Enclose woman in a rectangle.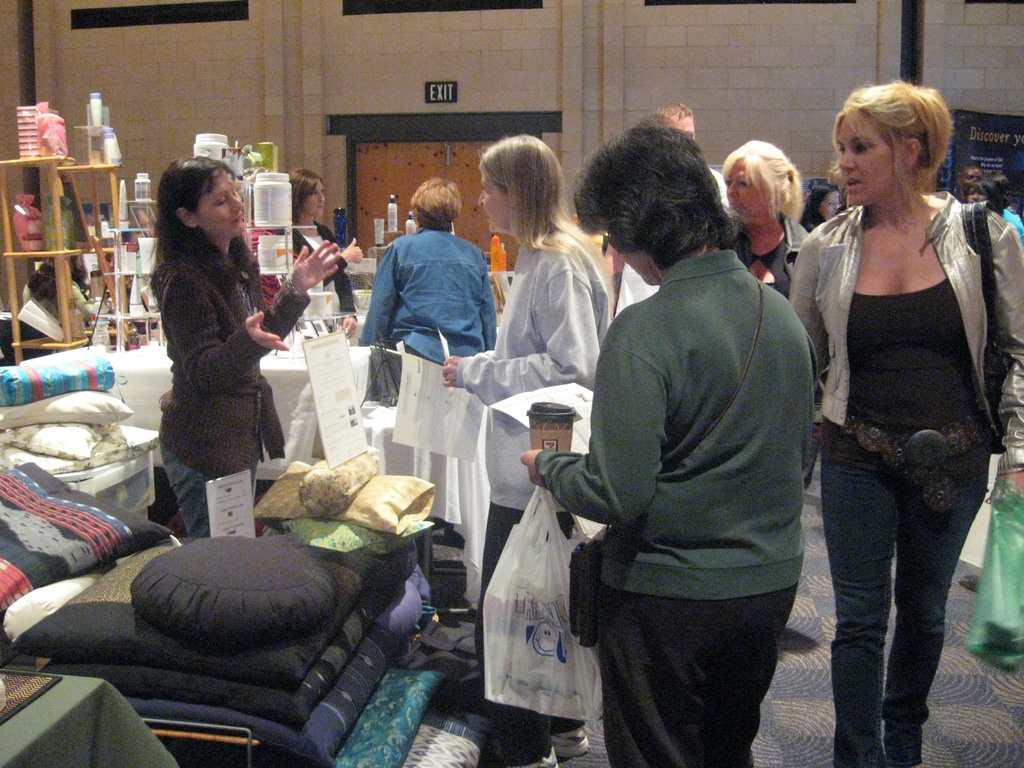
(x1=979, y1=172, x2=1023, y2=245).
